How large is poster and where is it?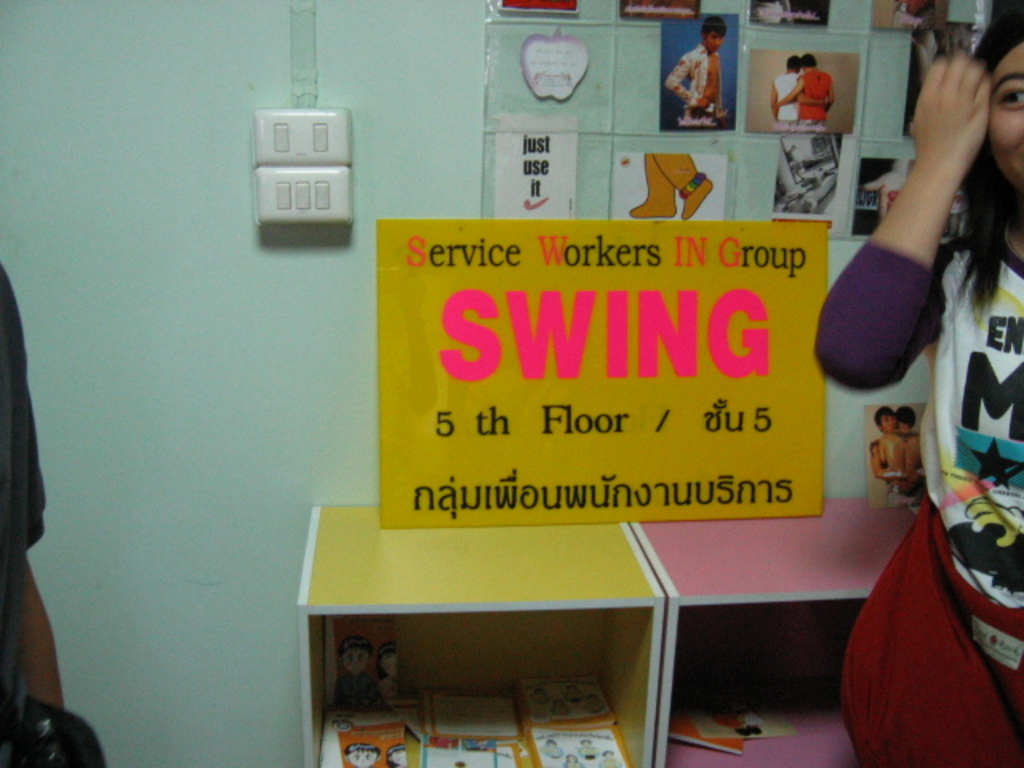
Bounding box: box=[374, 222, 832, 528].
